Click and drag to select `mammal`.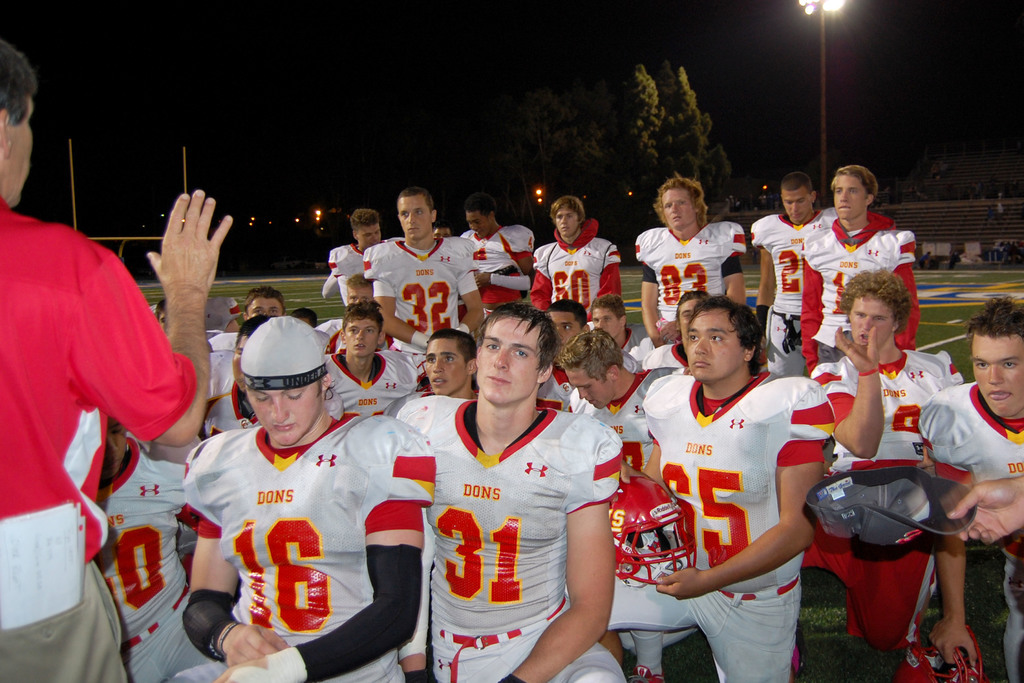
Selection: box(391, 306, 622, 682).
